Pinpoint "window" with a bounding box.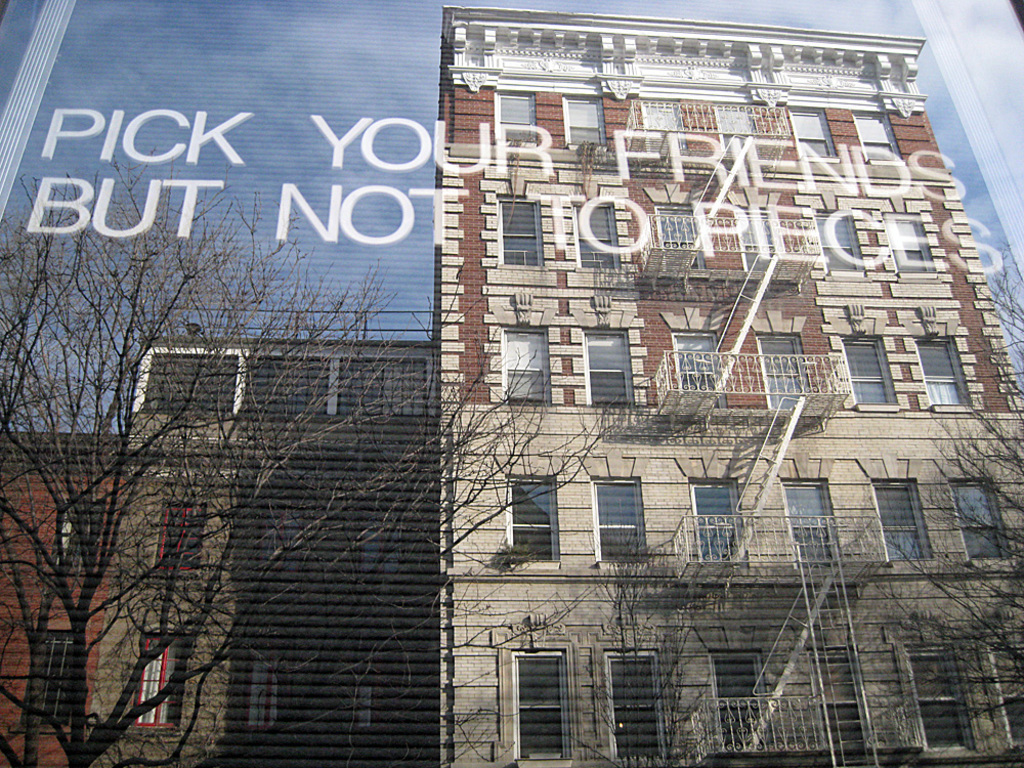
bbox=[987, 644, 1023, 752].
